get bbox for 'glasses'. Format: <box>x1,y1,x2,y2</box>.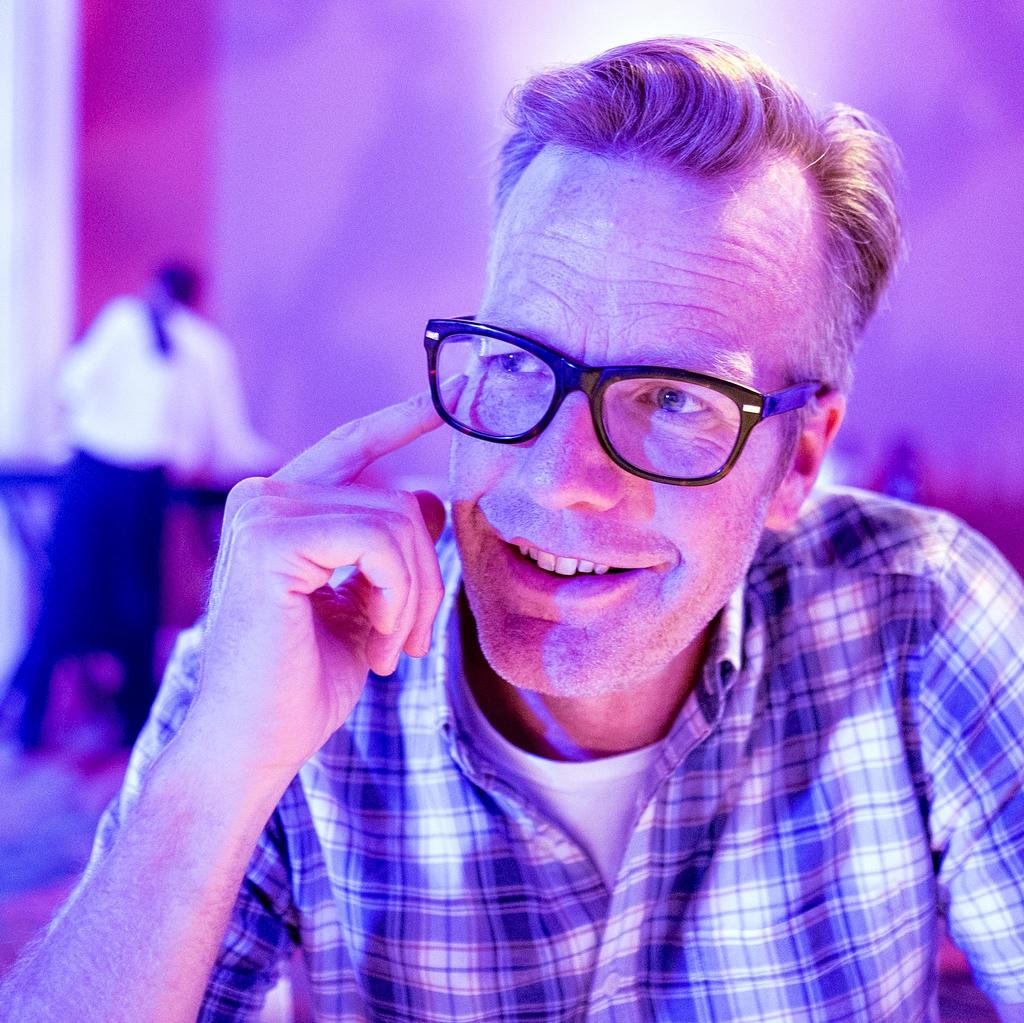
<box>412,330,811,475</box>.
